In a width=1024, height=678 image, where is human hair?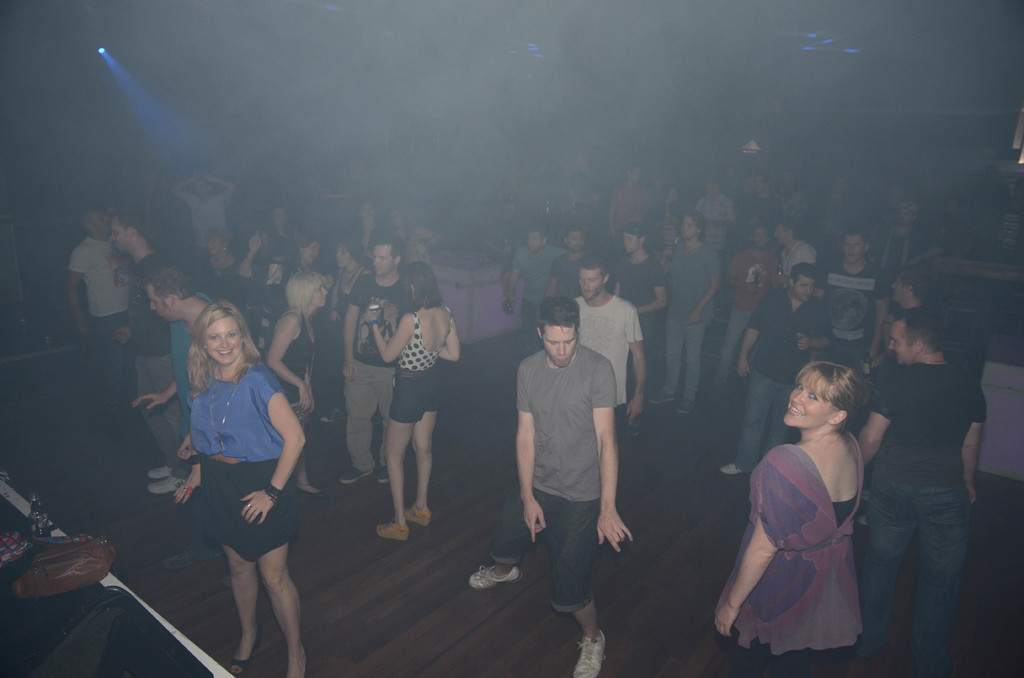
685/212/708/241.
